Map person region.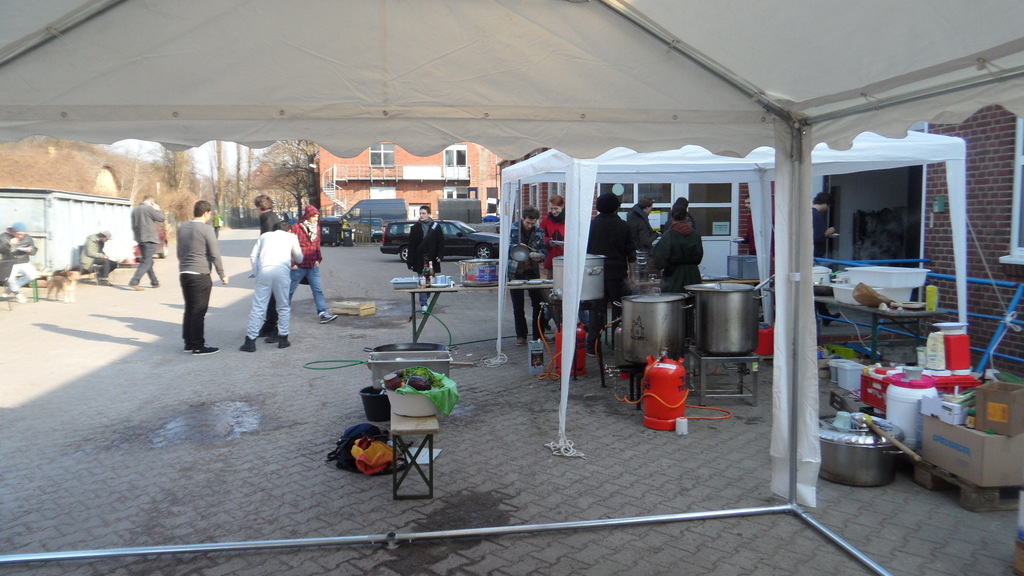
Mapped to bbox(649, 207, 705, 343).
